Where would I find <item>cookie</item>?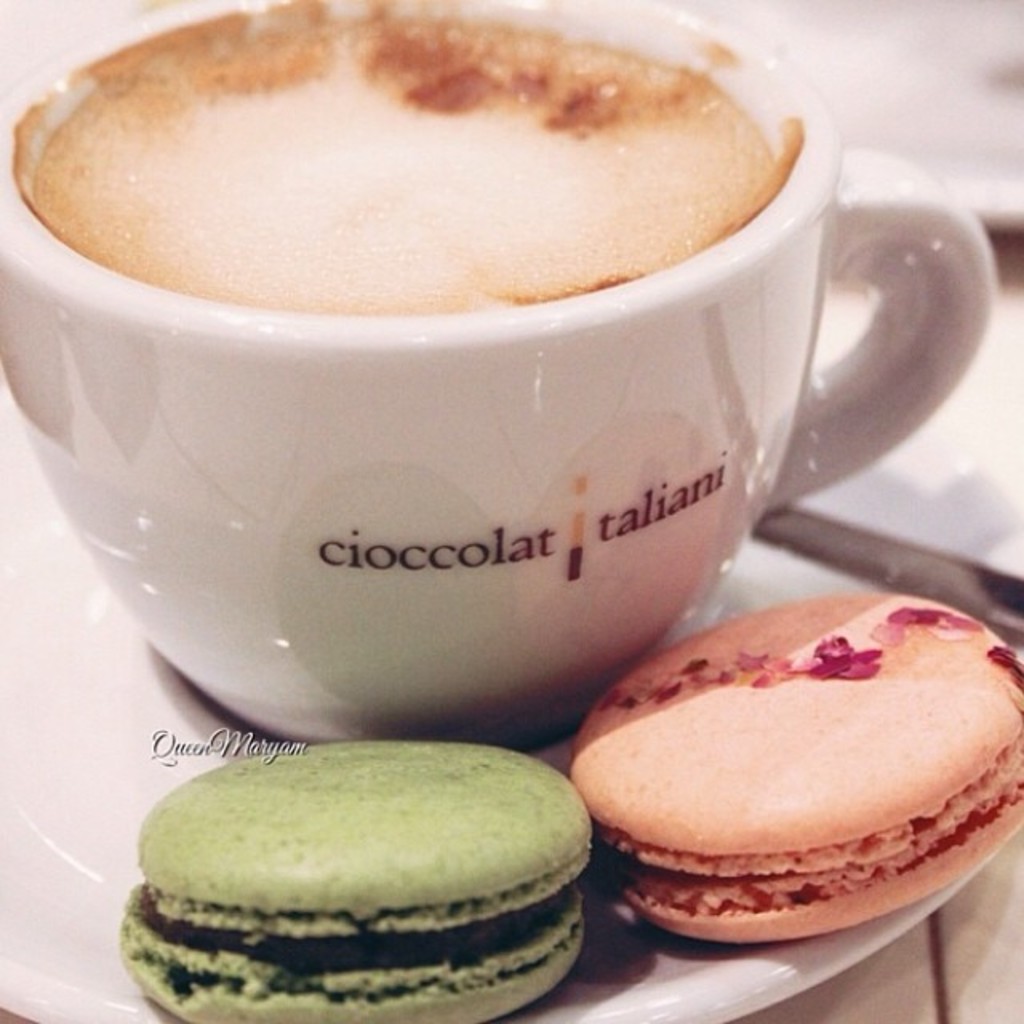
At l=576, t=608, r=1018, b=950.
